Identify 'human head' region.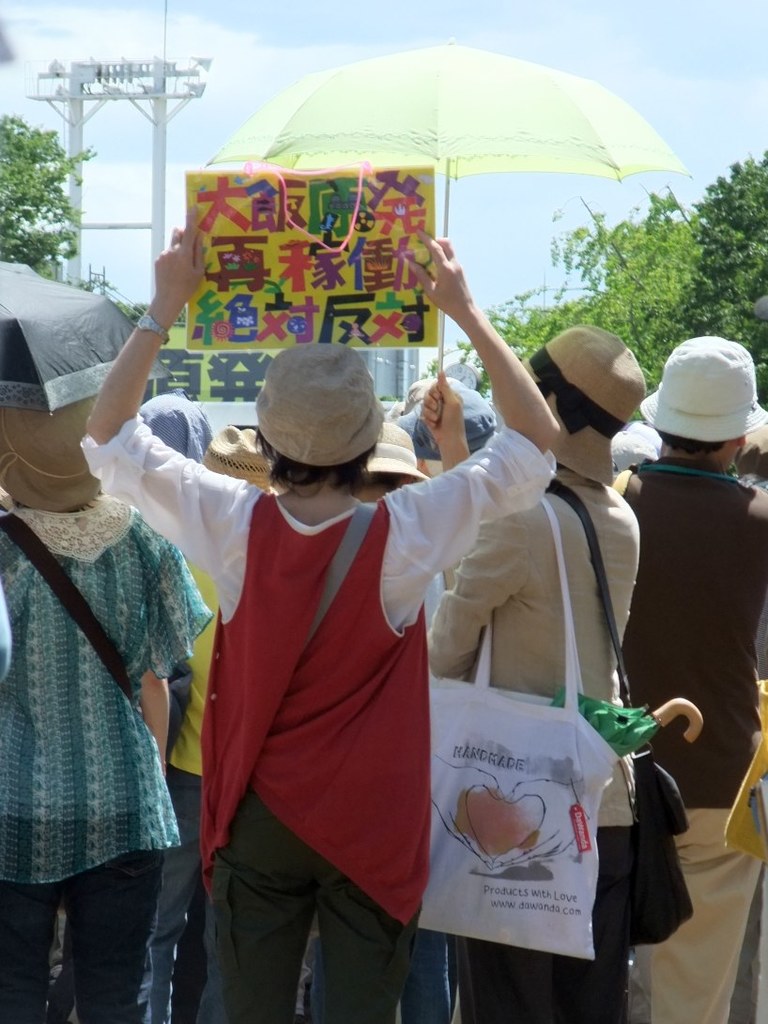
Region: 251:336:394:496.
